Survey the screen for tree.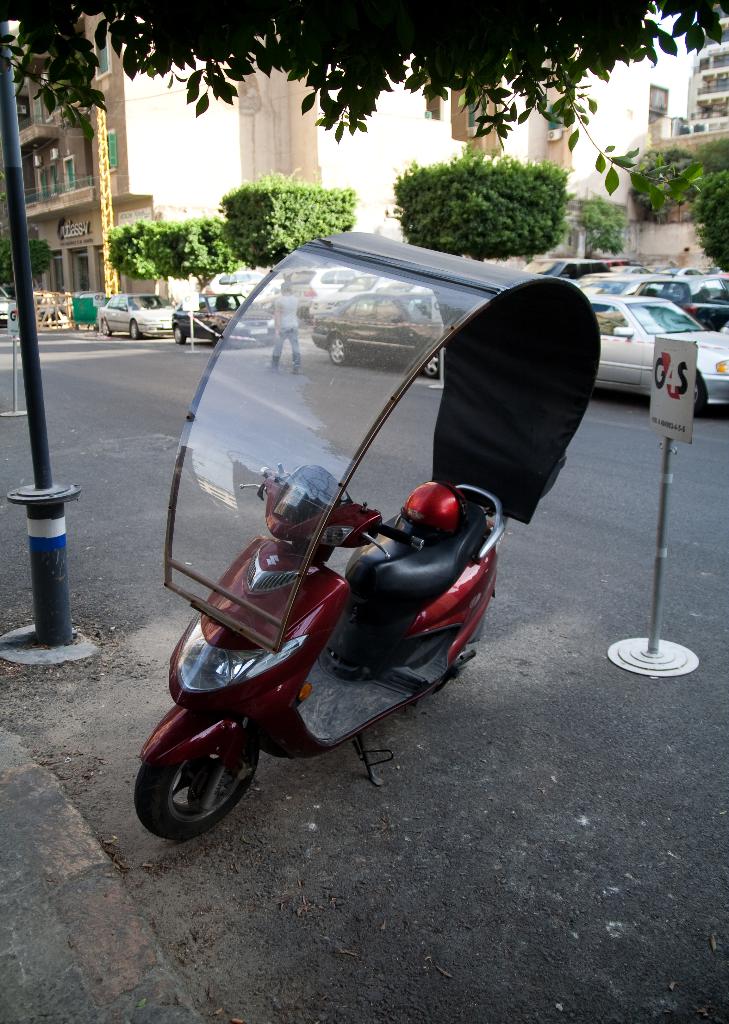
Survey found: 390, 146, 568, 268.
